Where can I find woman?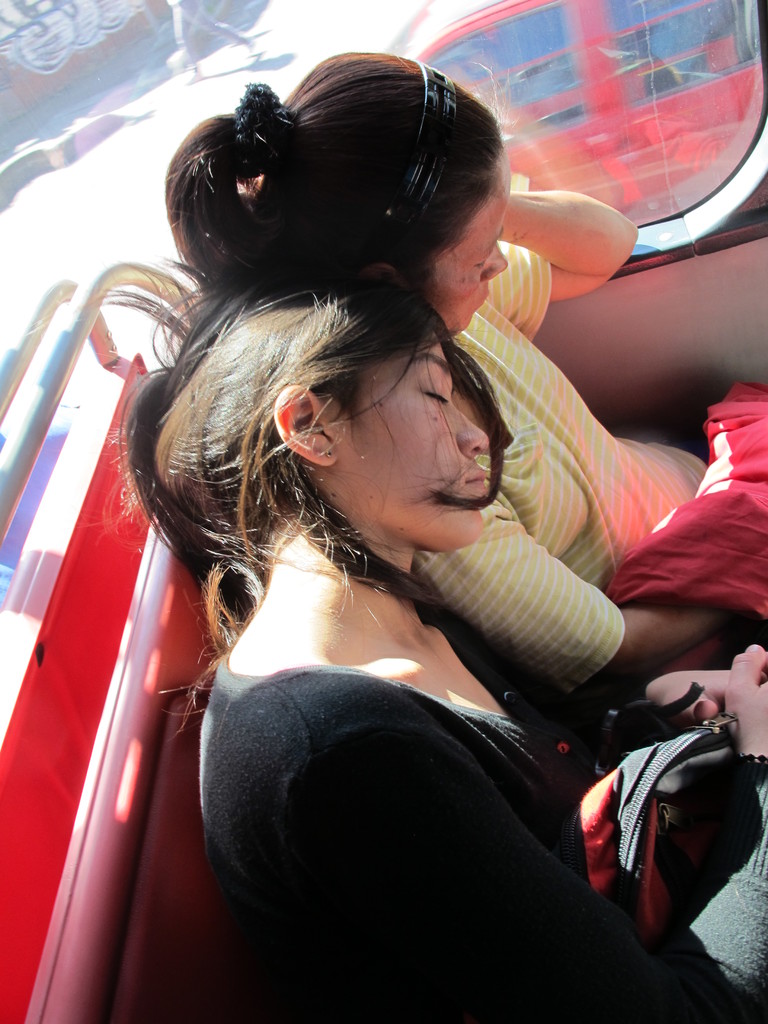
You can find it at (left=136, top=297, right=735, bottom=1023).
